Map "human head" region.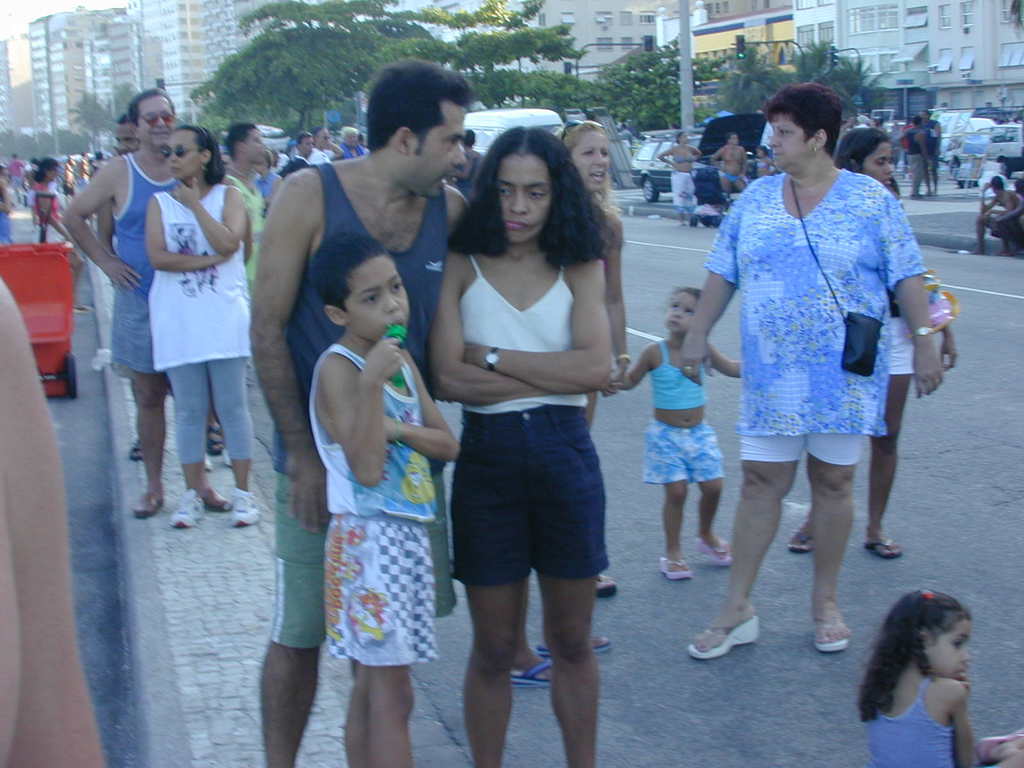
Mapped to [left=559, top=118, right=612, bottom=195].
